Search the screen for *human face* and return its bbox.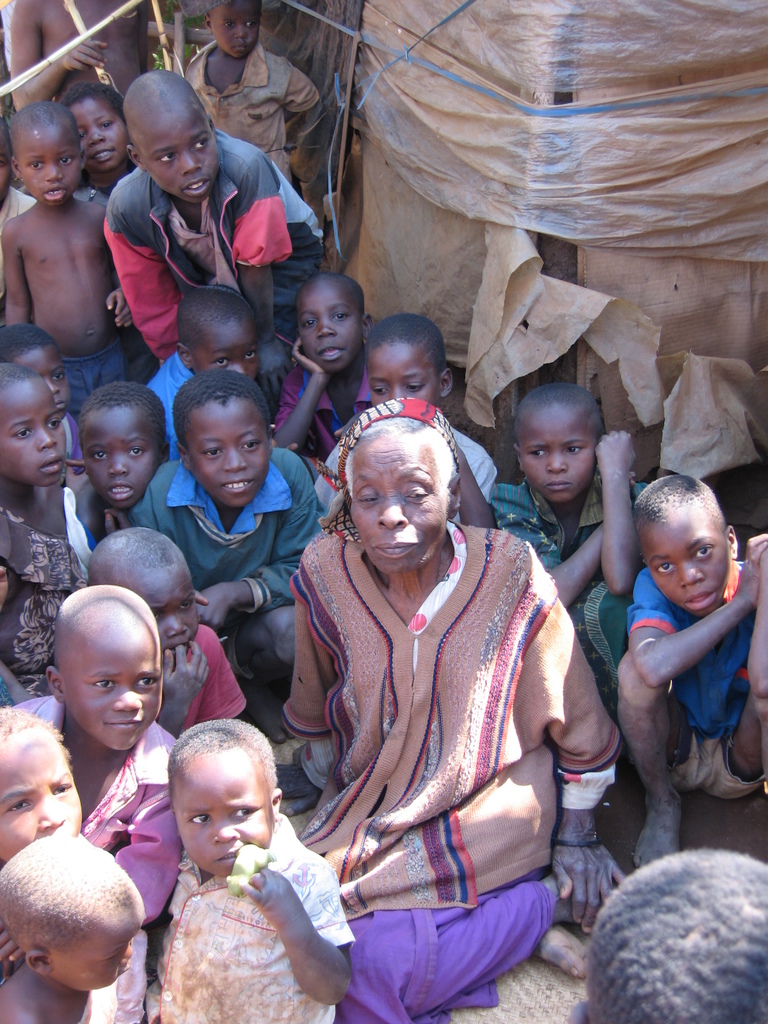
Found: crop(74, 94, 124, 164).
